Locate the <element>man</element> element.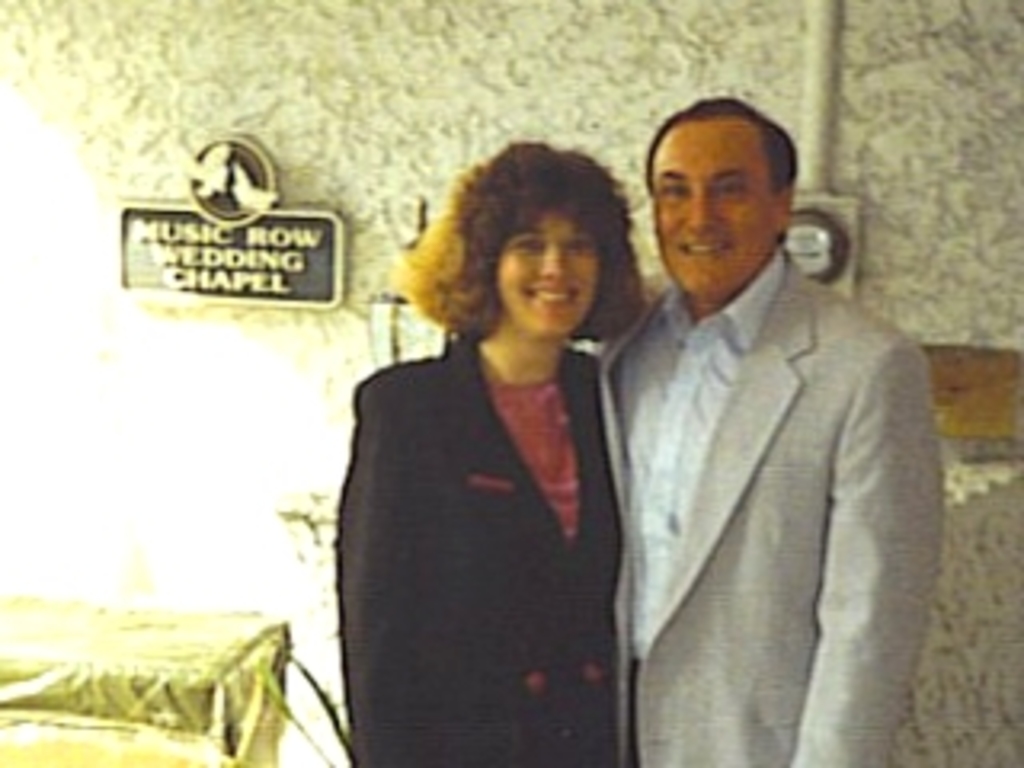
Element bbox: 608, 90, 944, 765.
